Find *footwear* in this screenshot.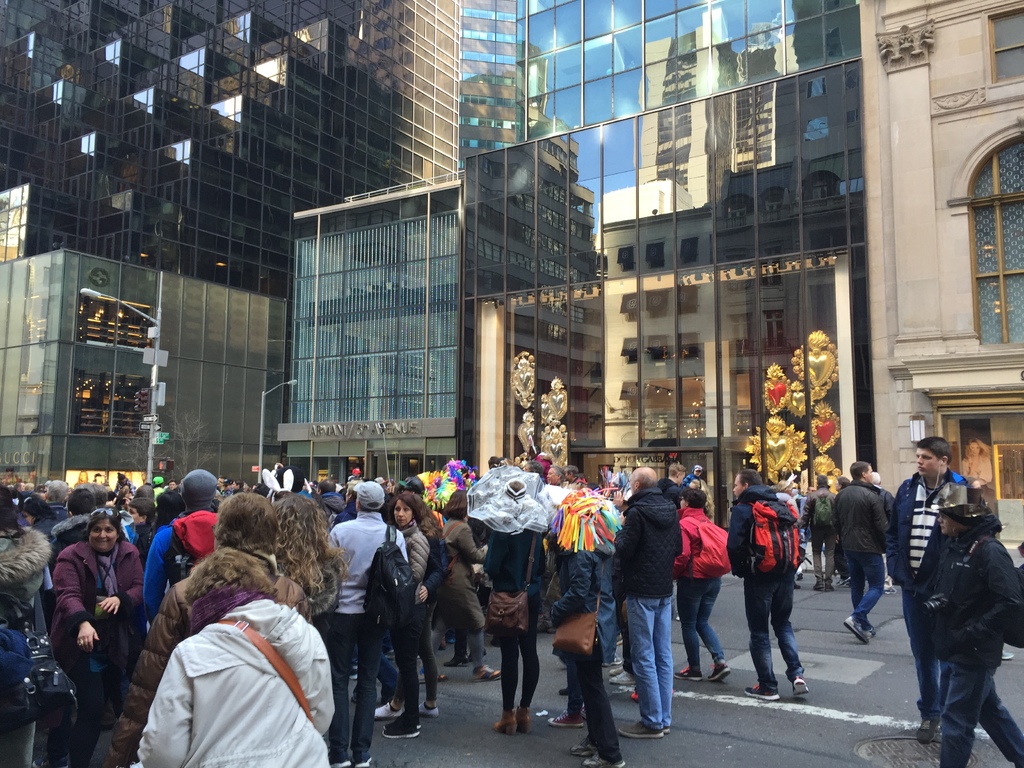
The bounding box for *footwear* is 411/704/437/717.
